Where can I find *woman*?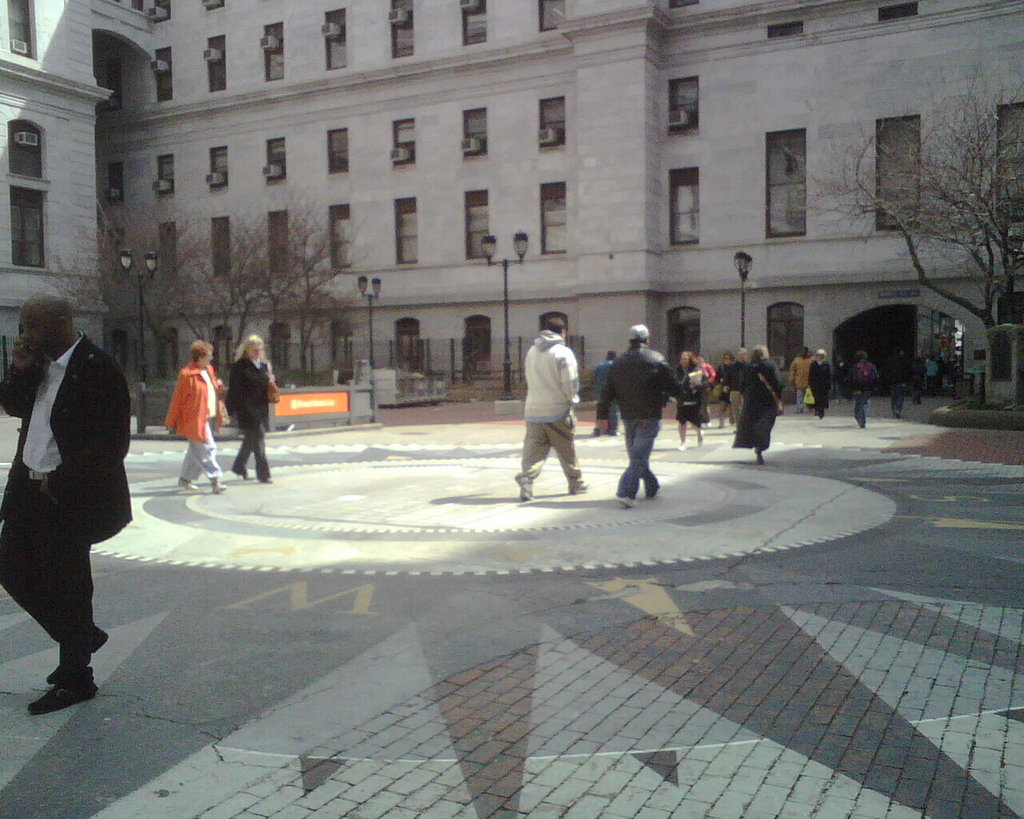
You can find it at l=734, t=348, r=789, b=463.
